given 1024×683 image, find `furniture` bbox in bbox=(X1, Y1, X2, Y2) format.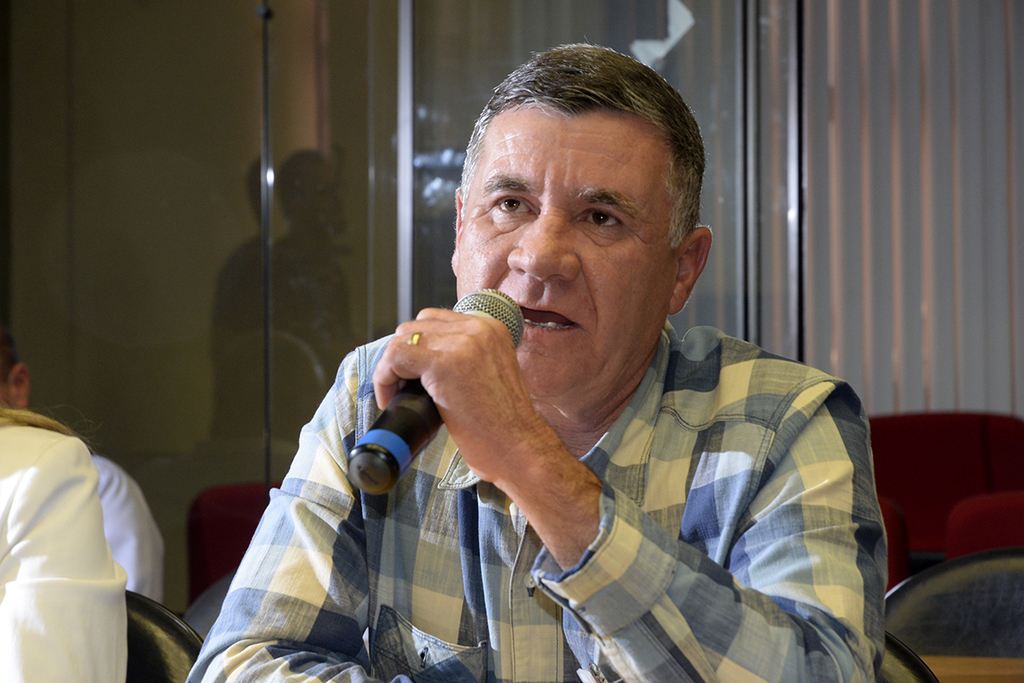
bbox=(886, 551, 1023, 682).
